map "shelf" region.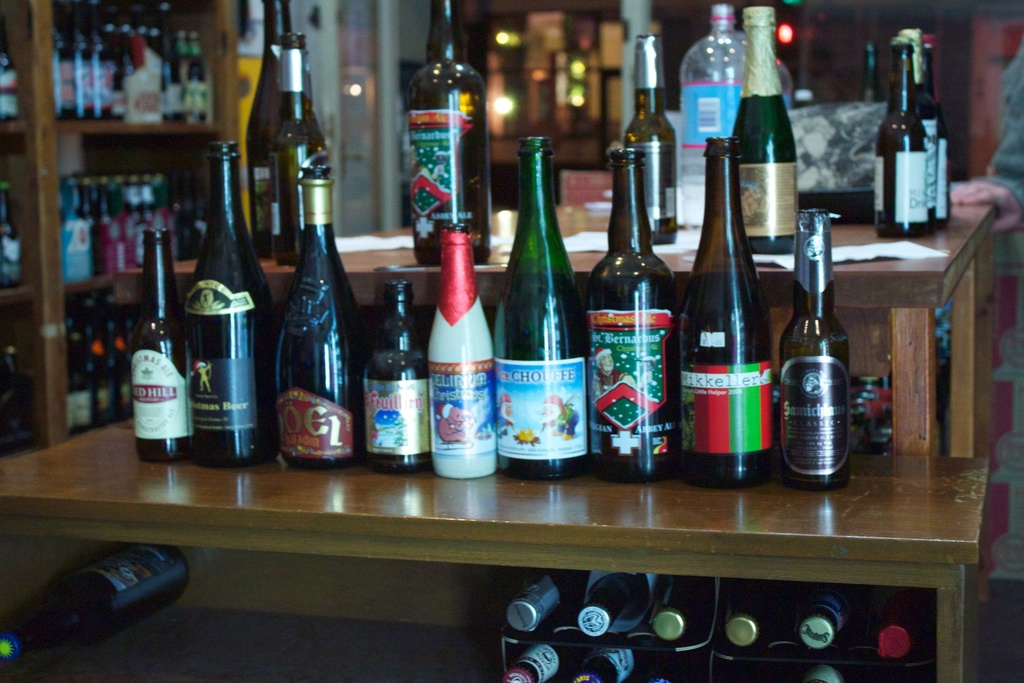
Mapped to (0, 0, 230, 453).
